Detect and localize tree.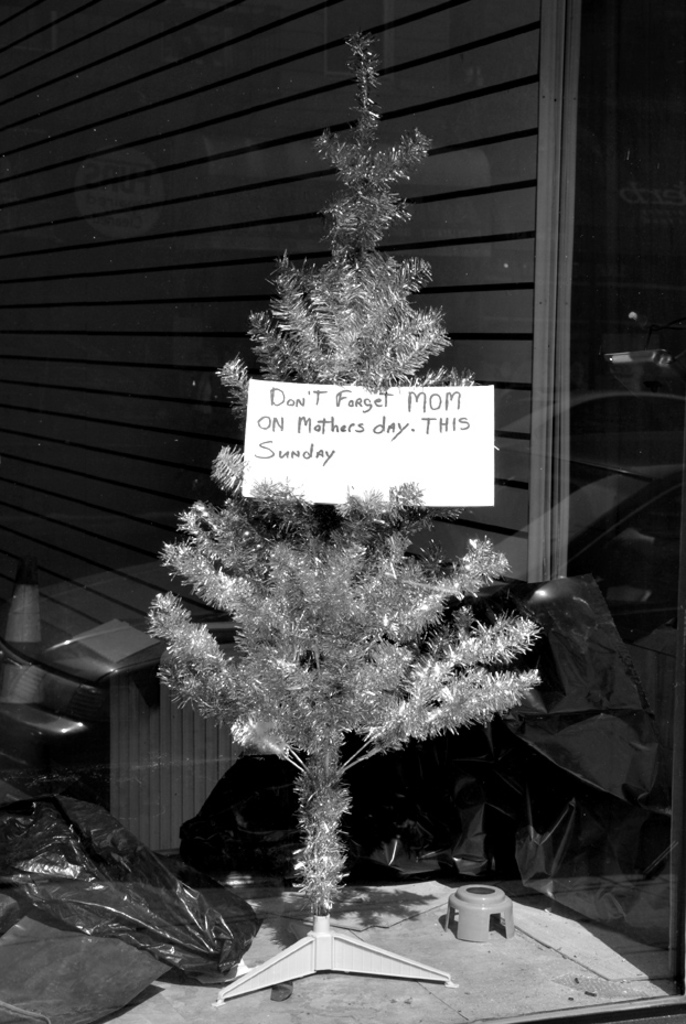
Localized at 148,31,537,914.
